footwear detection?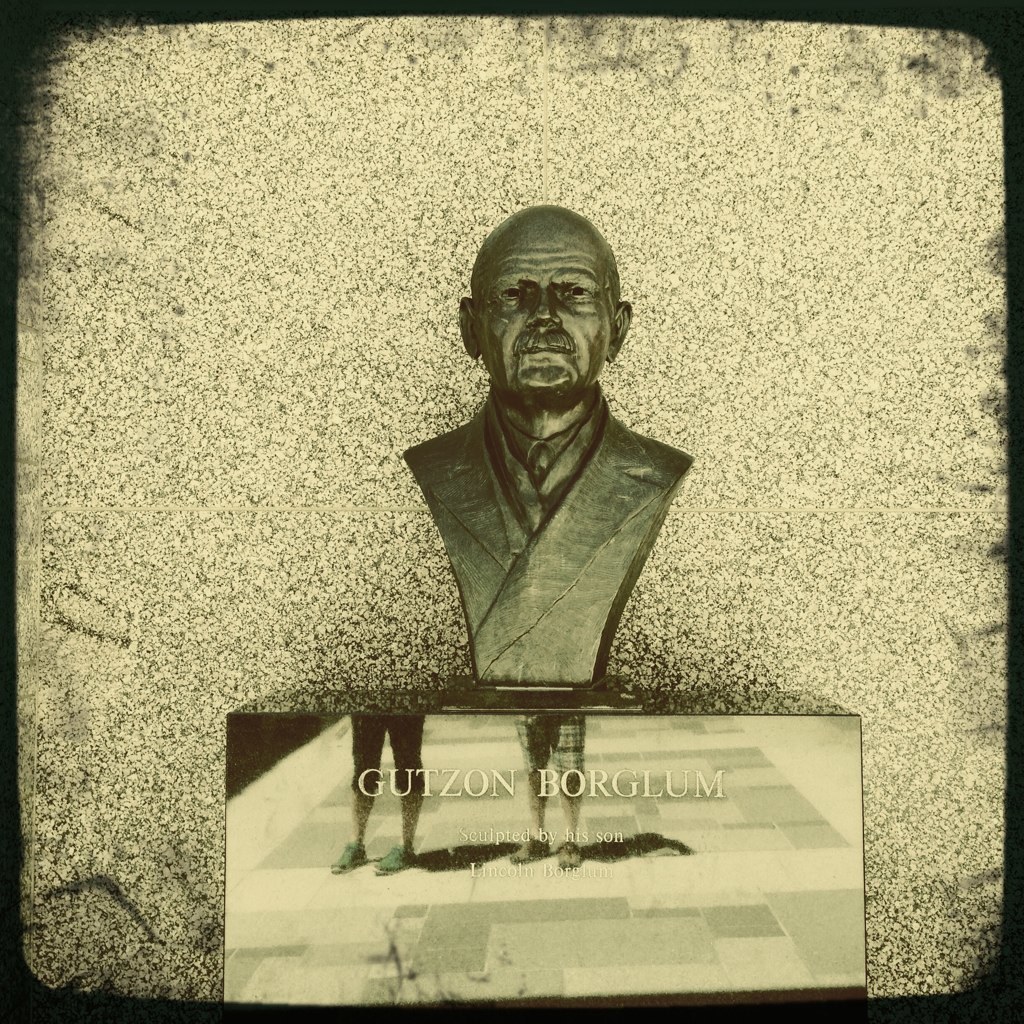
329/842/370/877
